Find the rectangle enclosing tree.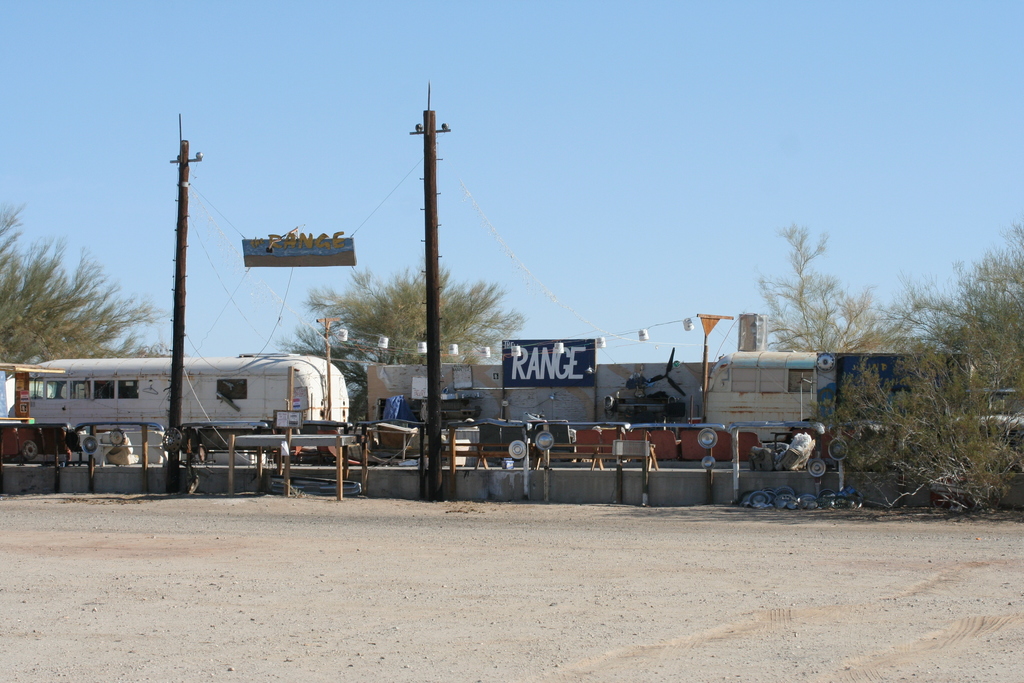
left=0, top=208, right=164, bottom=359.
